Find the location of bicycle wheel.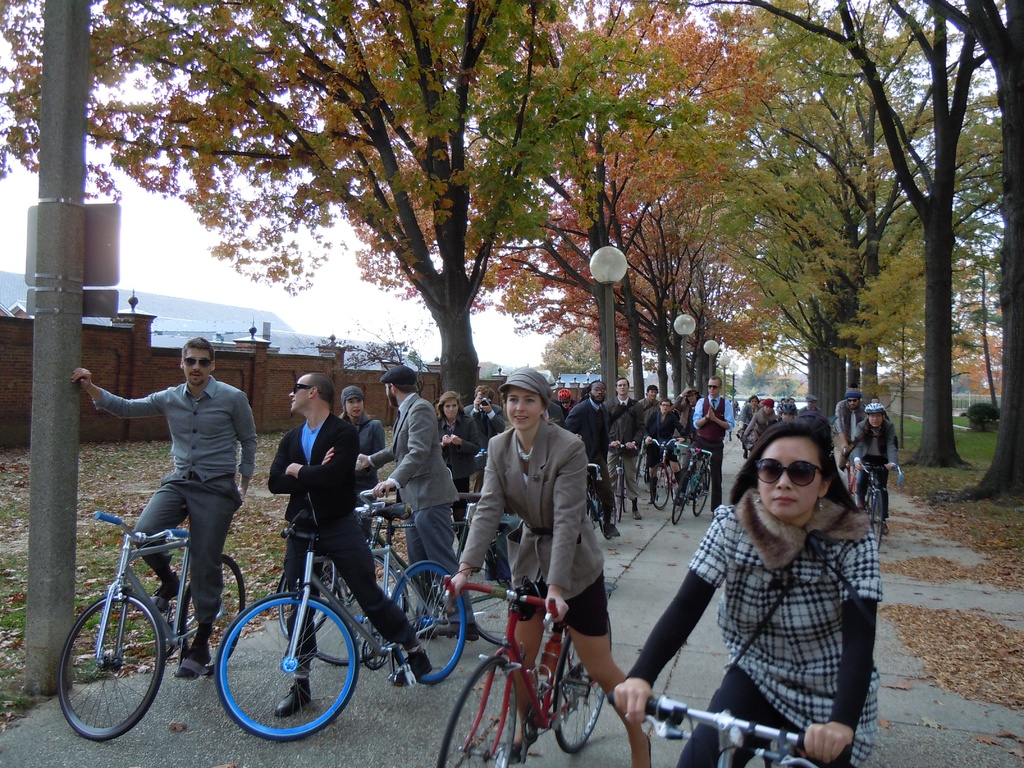
Location: locate(434, 653, 515, 767).
